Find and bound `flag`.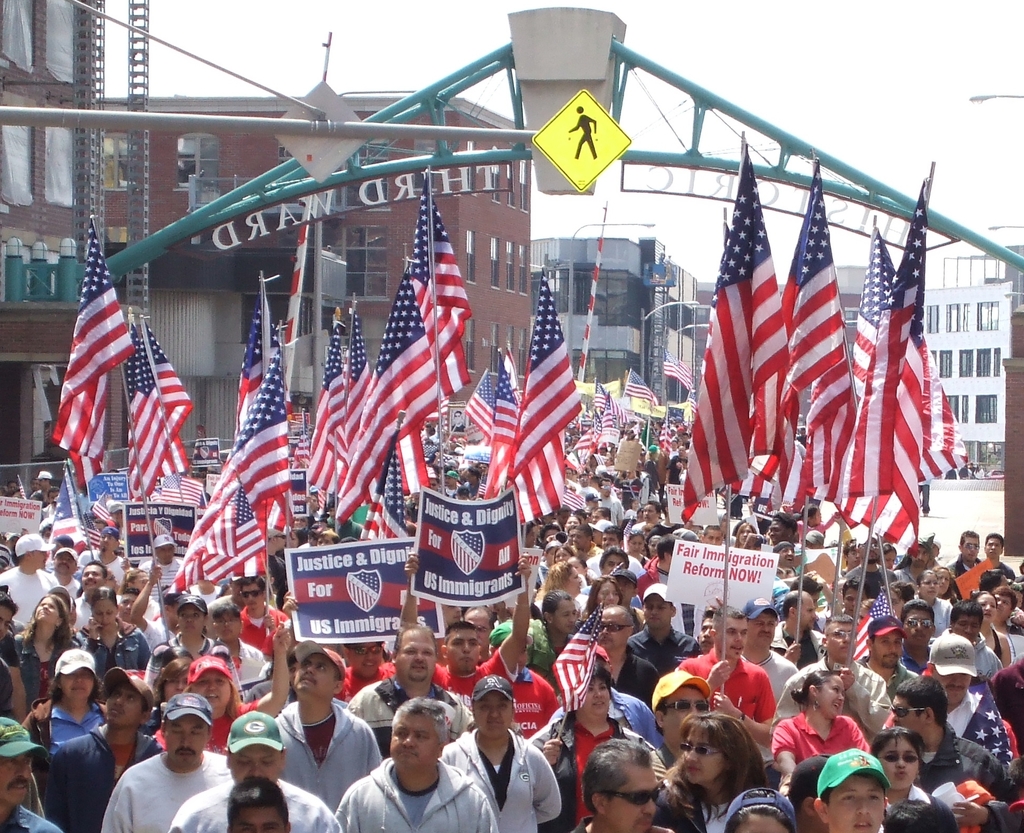
Bound: x1=851 y1=220 x2=971 y2=534.
